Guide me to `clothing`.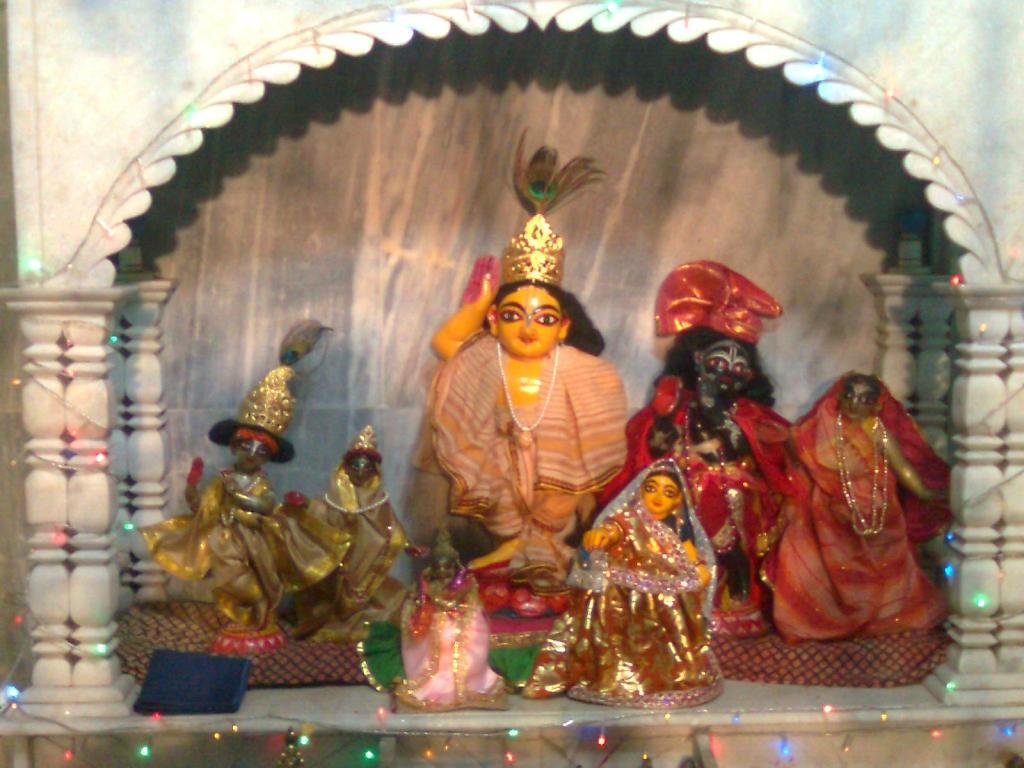
Guidance: 612:373:779:652.
